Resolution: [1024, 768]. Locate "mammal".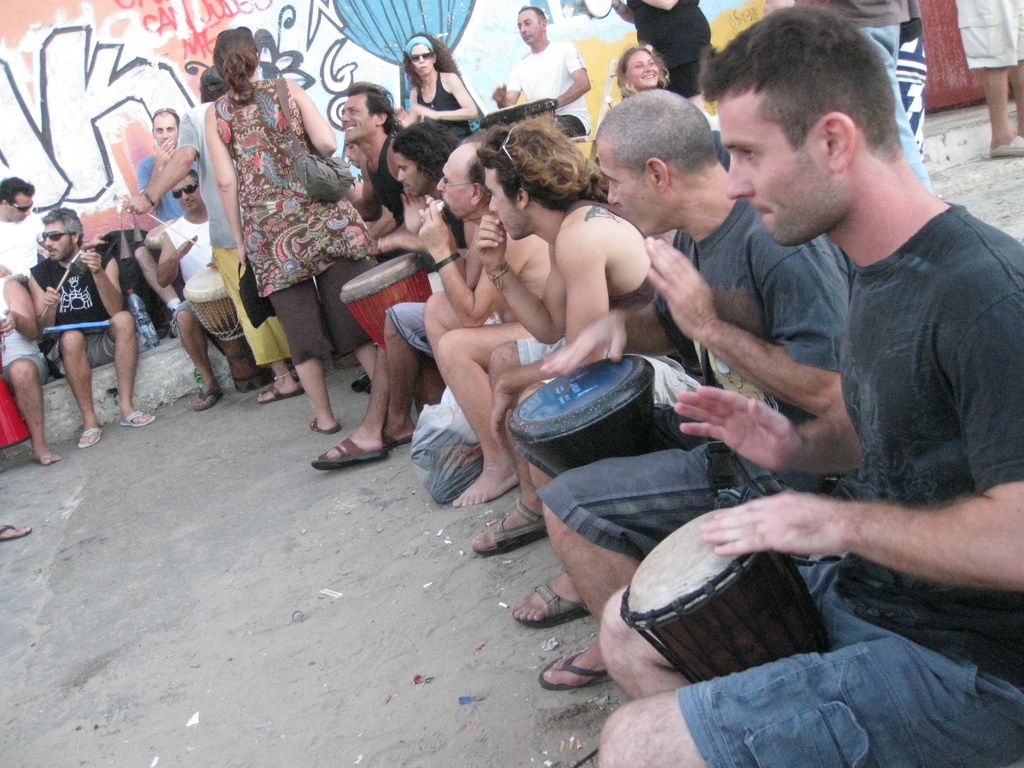
x1=365, y1=77, x2=410, y2=260.
